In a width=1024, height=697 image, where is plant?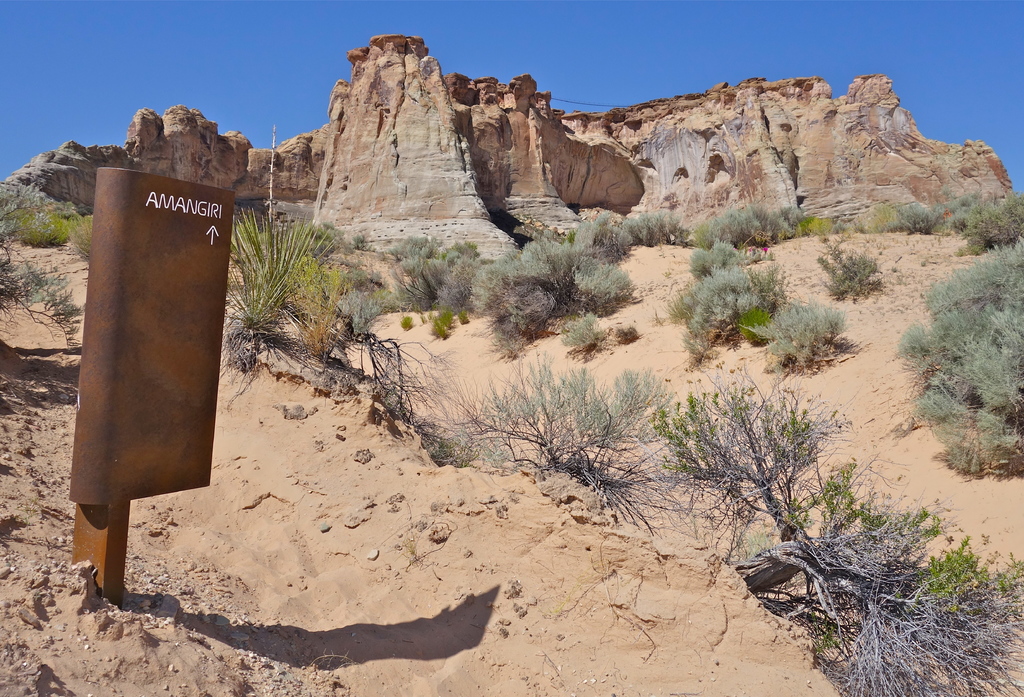
(left=0, top=245, right=84, bottom=355).
